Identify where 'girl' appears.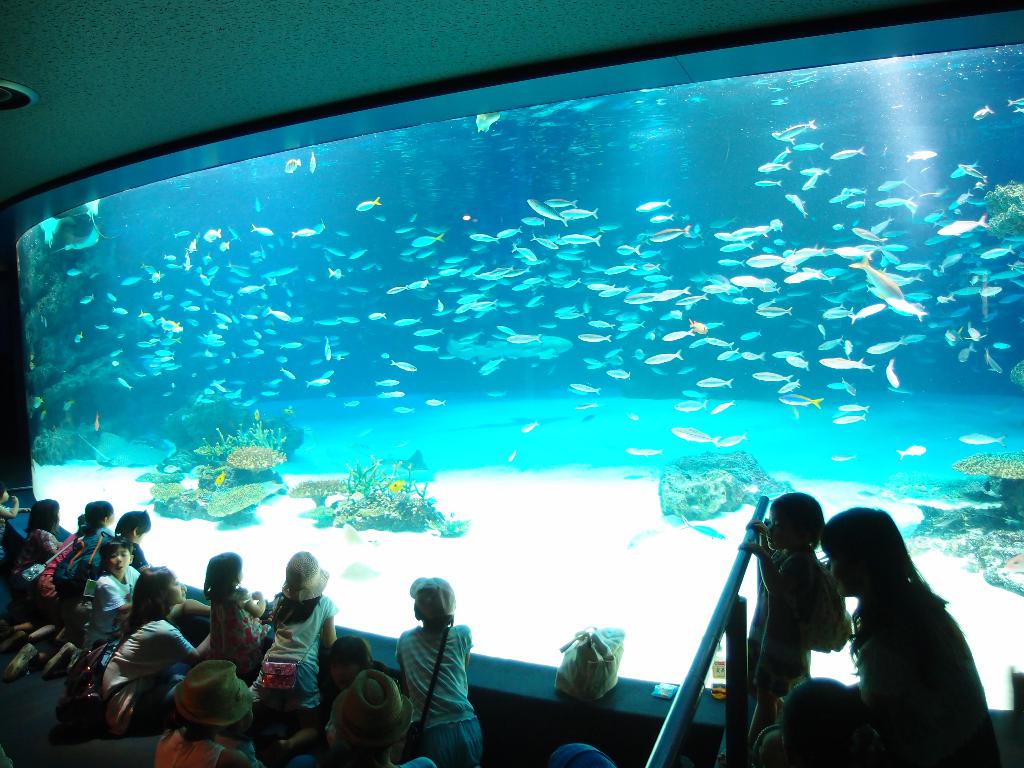
Appears at l=205, t=550, r=271, b=686.
